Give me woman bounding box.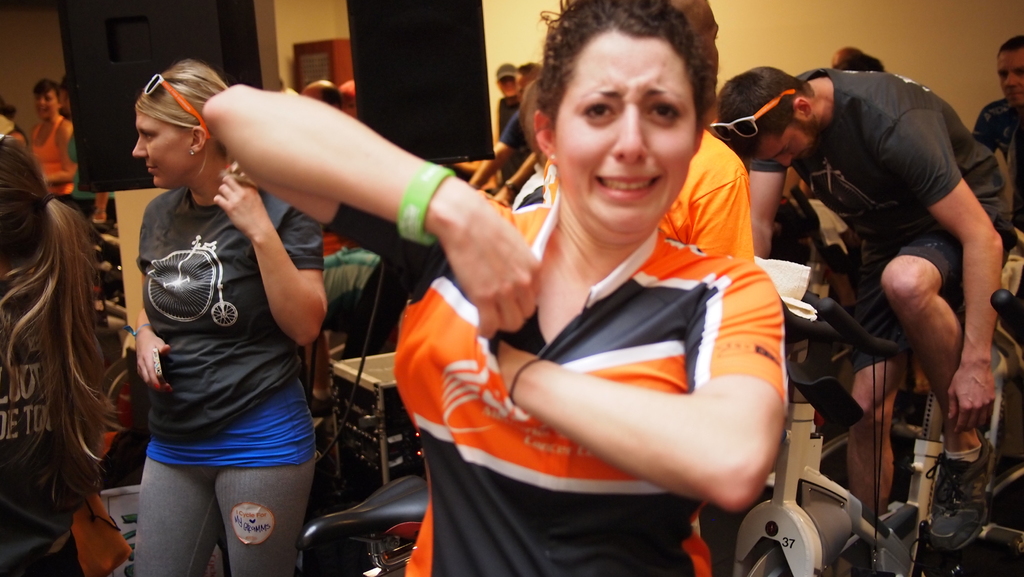
[left=28, top=79, right=70, bottom=208].
